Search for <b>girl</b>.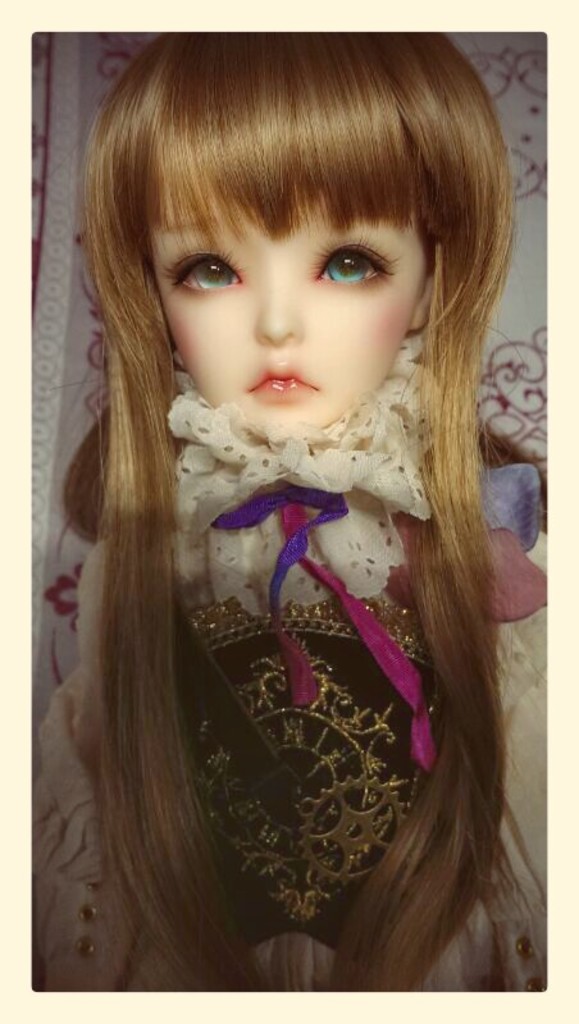
Found at rect(27, 33, 547, 993).
